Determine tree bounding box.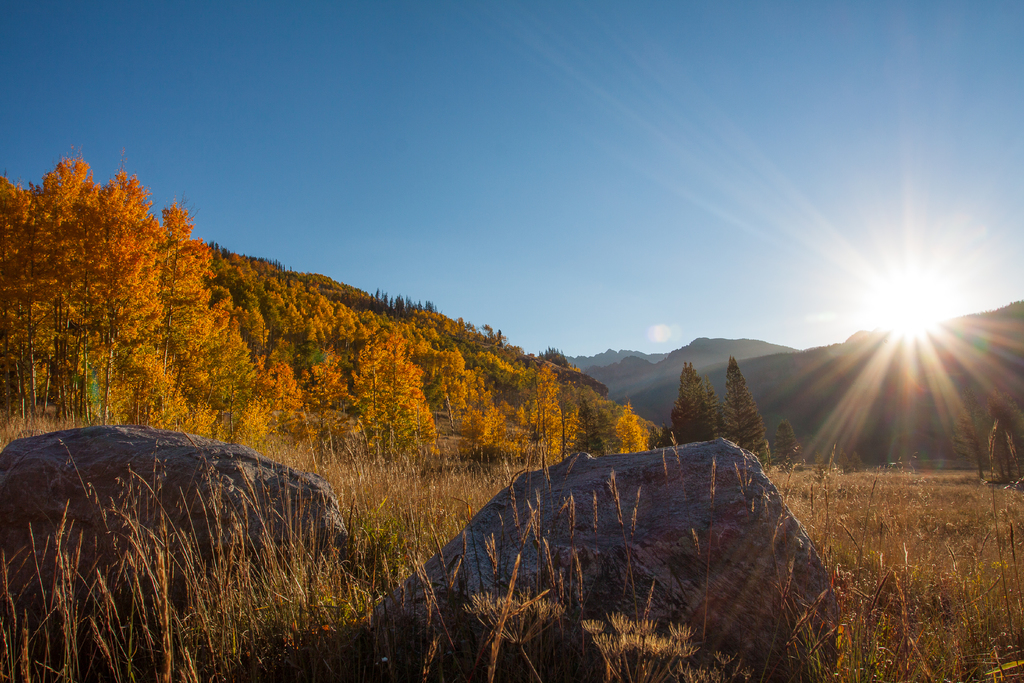
Determined: pyautogui.locateOnScreen(986, 377, 1023, 475).
